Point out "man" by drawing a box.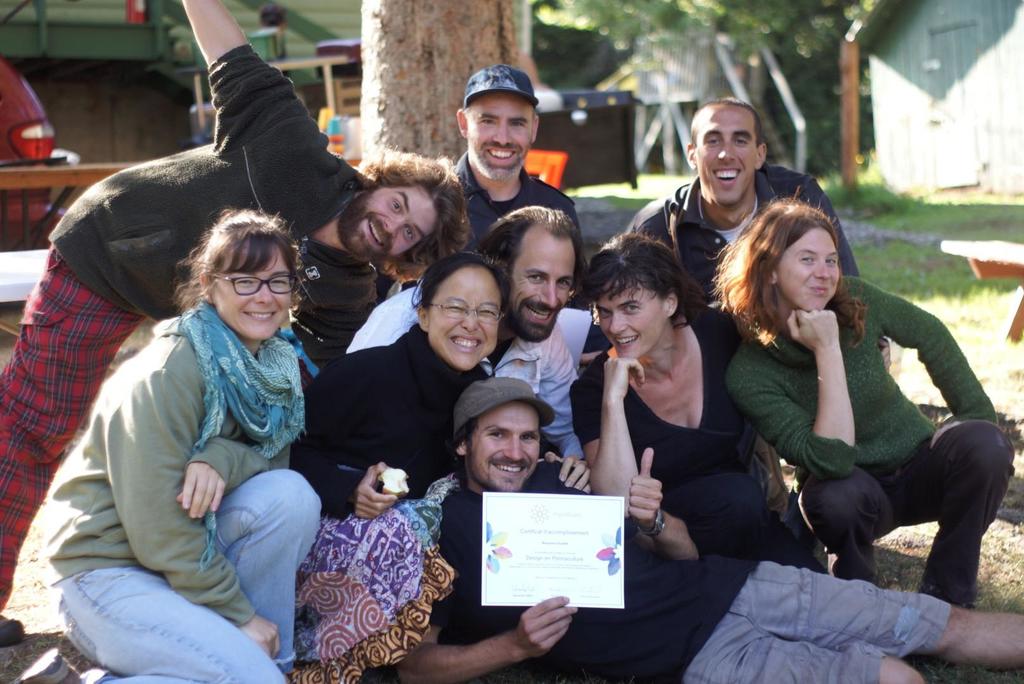
region(454, 63, 588, 244).
